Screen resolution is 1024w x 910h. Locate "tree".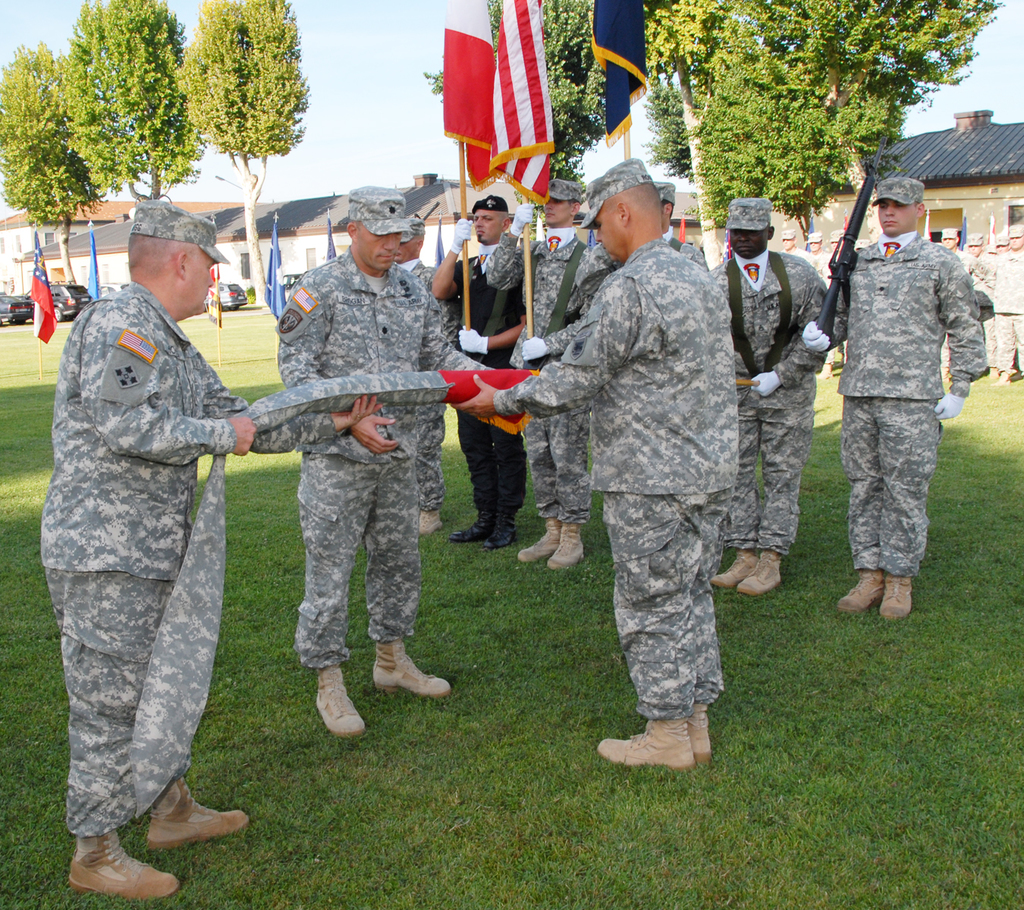
690 14 896 257.
